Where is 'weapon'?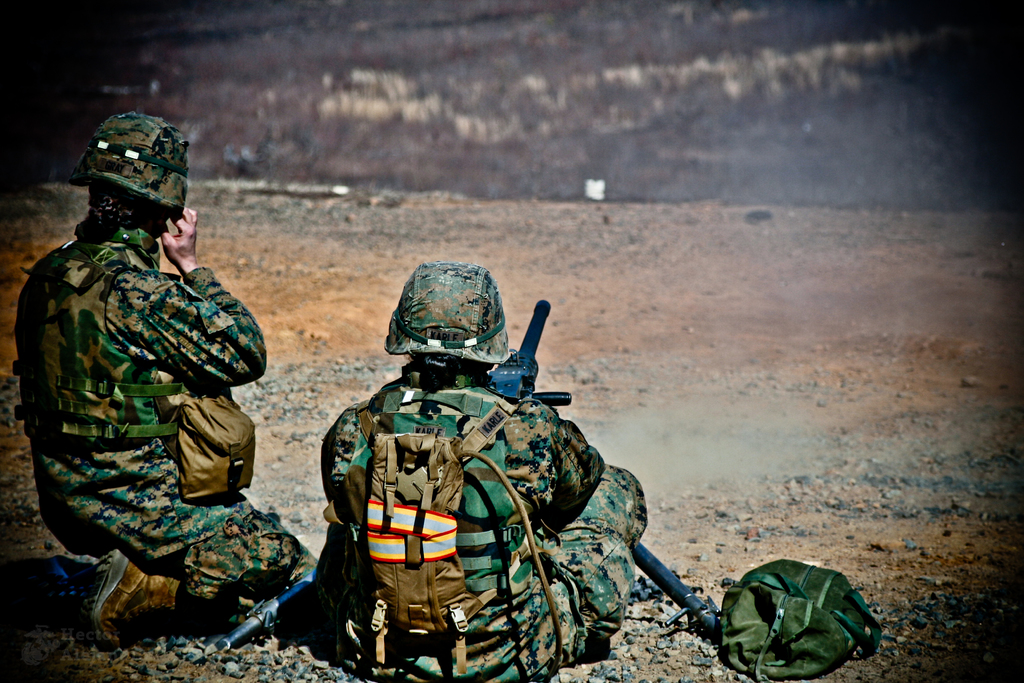
x1=202 y1=294 x2=724 y2=657.
